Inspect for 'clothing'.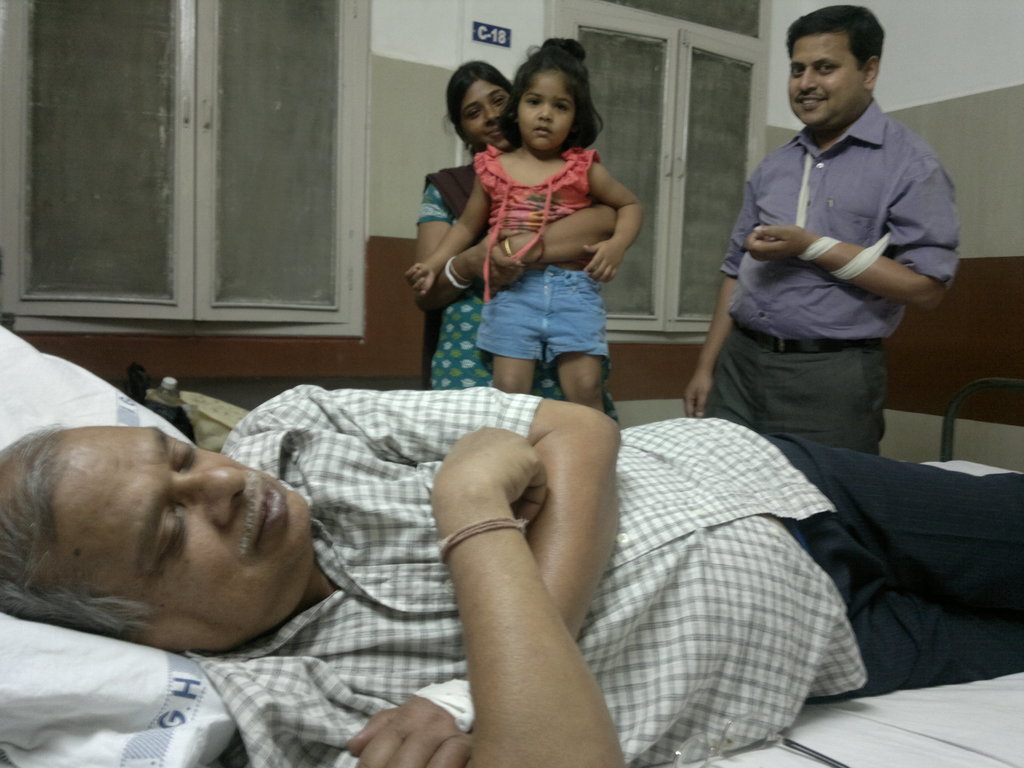
Inspection: (424,147,607,436).
